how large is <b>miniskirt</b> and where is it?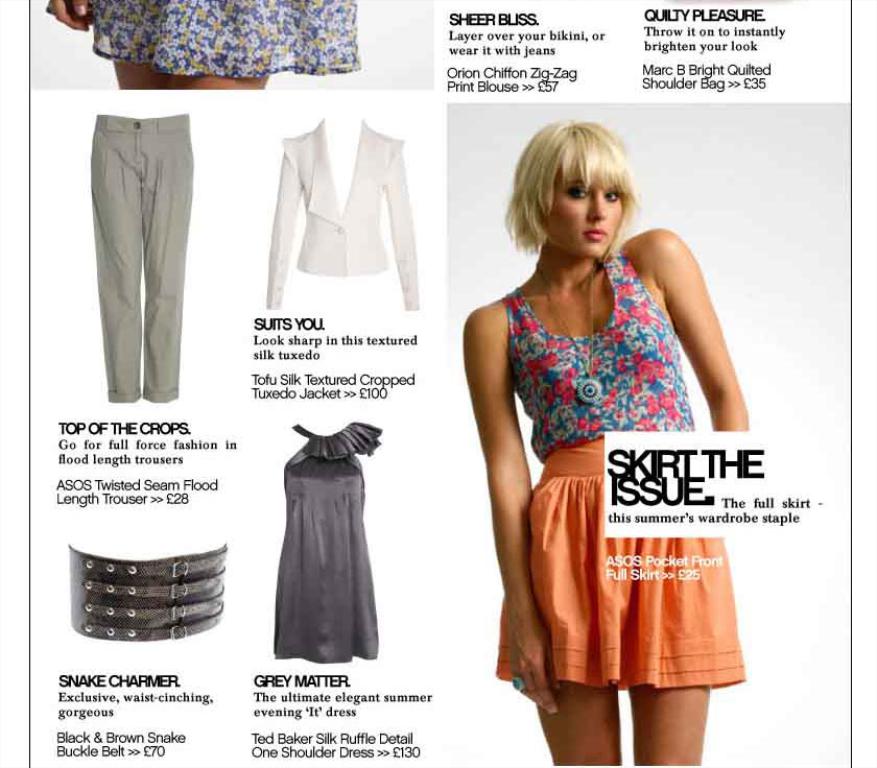
Bounding box: (x1=495, y1=432, x2=745, y2=689).
